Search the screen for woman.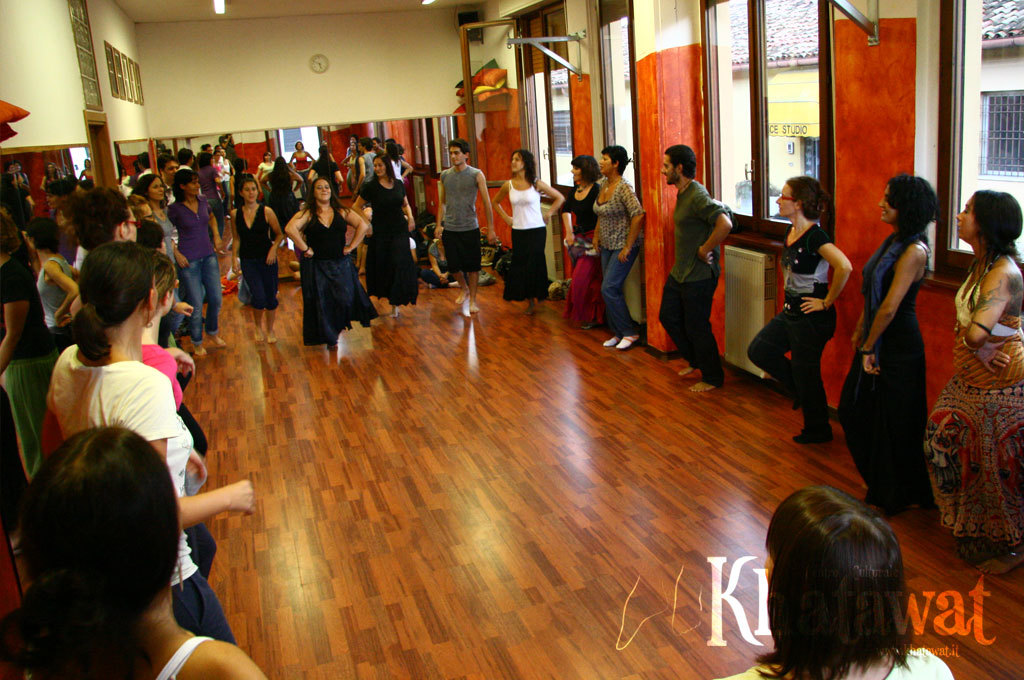
Found at <box>26,219,78,326</box>.
